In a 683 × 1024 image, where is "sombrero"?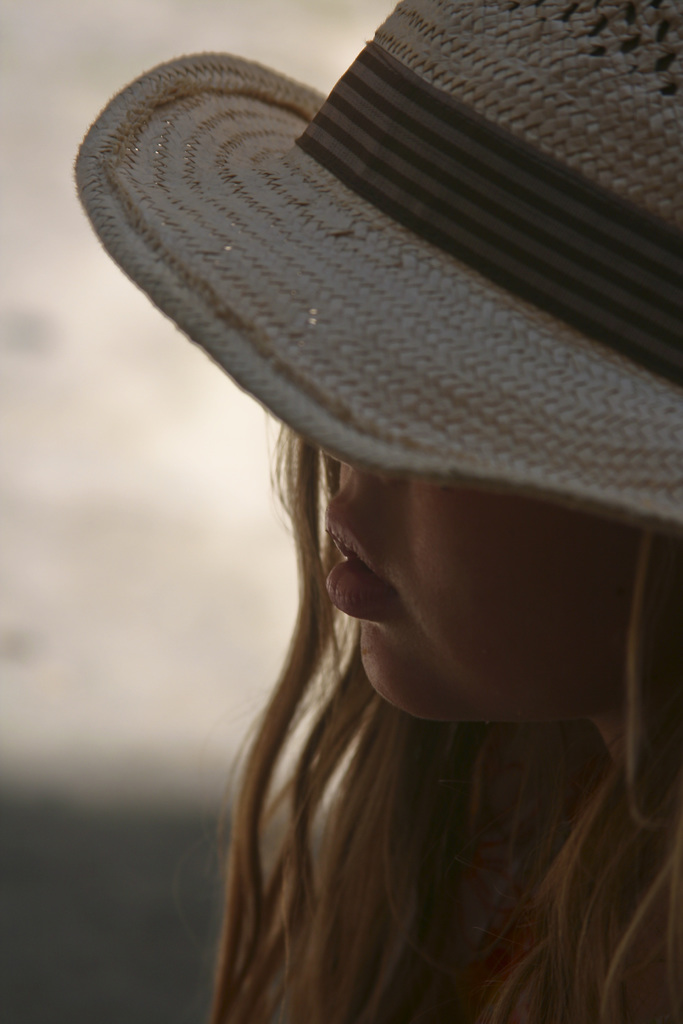
[left=70, top=0, right=682, bottom=543].
